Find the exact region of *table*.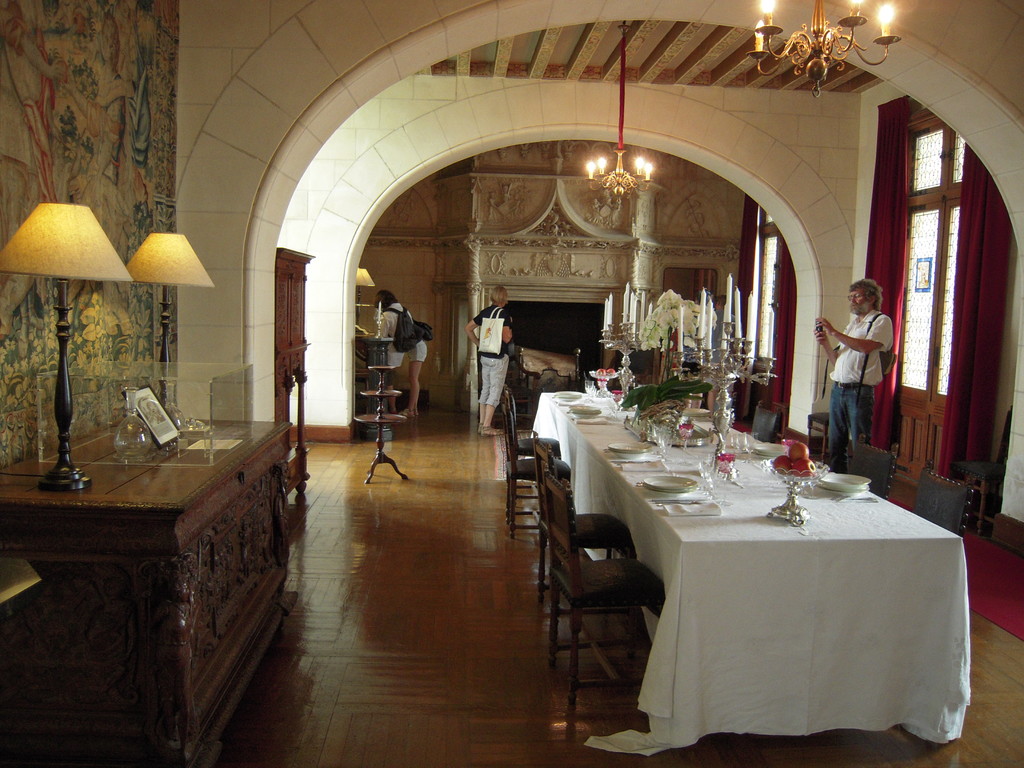
Exact region: 530,380,977,764.
